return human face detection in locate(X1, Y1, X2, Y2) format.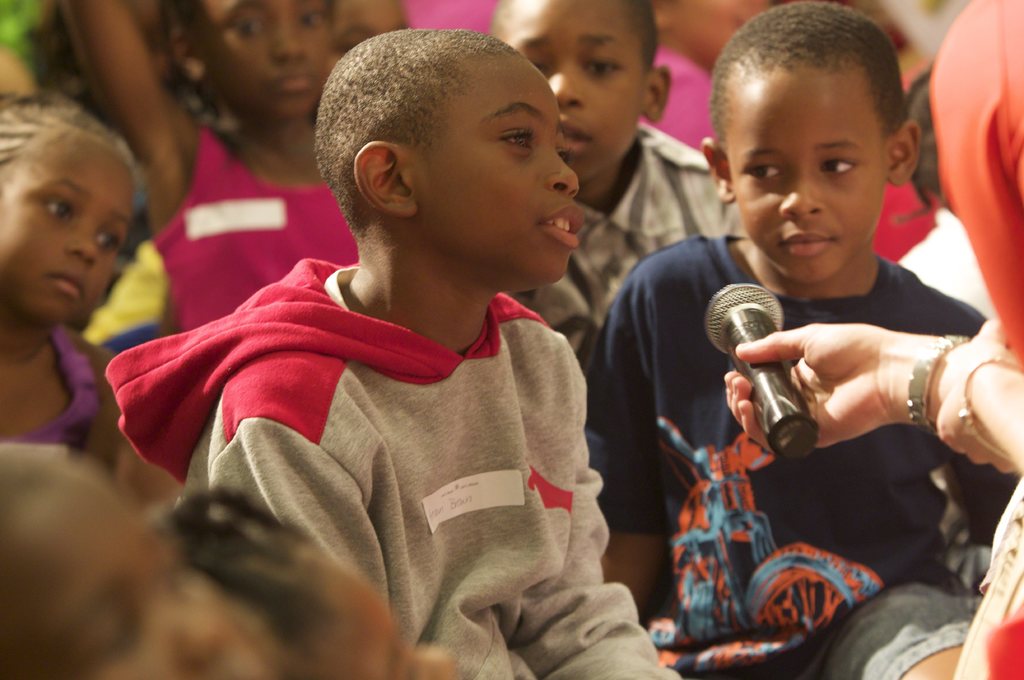
locate(487, 0, 650, 184).
